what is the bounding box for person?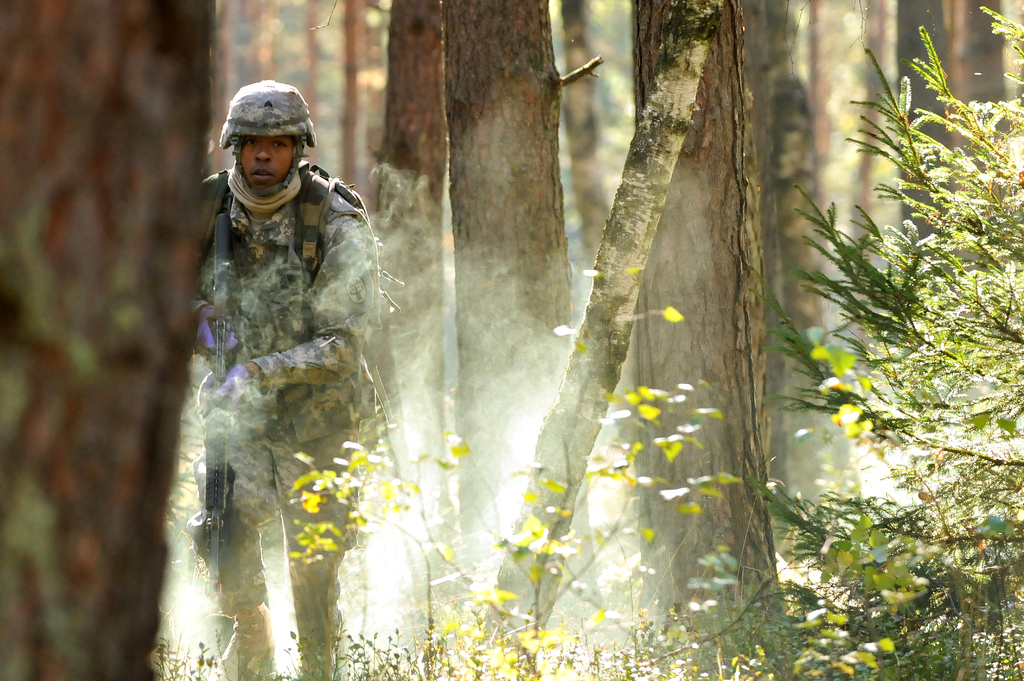
select_region(189, 80, 396, 613).
